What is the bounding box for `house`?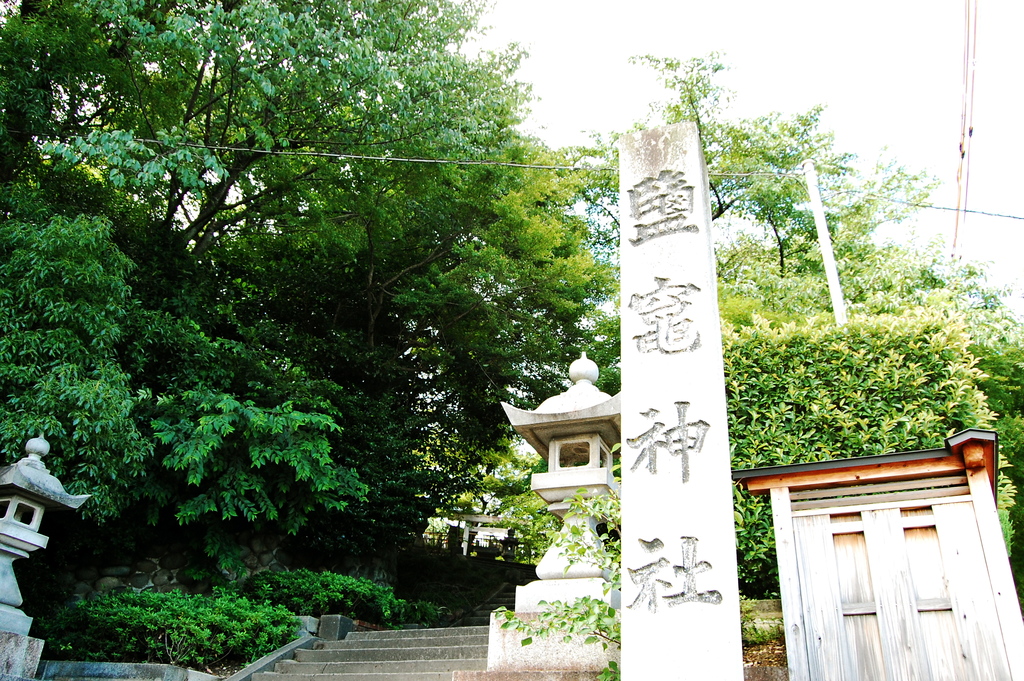
pyautogui.locateOnScreen(414, 346, 625, 577).
